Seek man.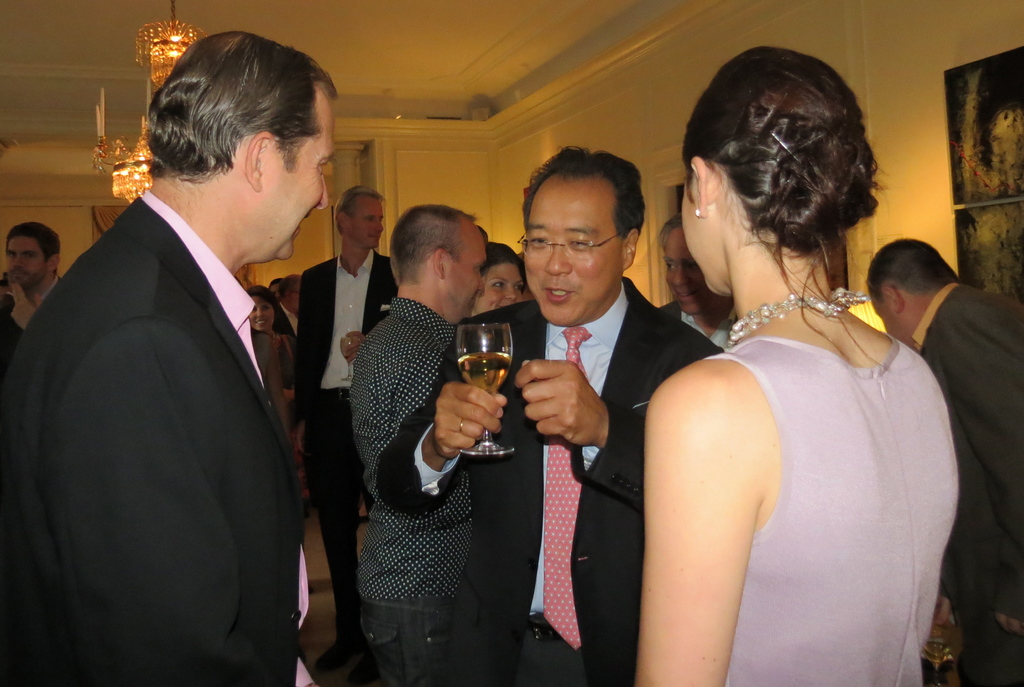
region(4, 24, 340, 686).
